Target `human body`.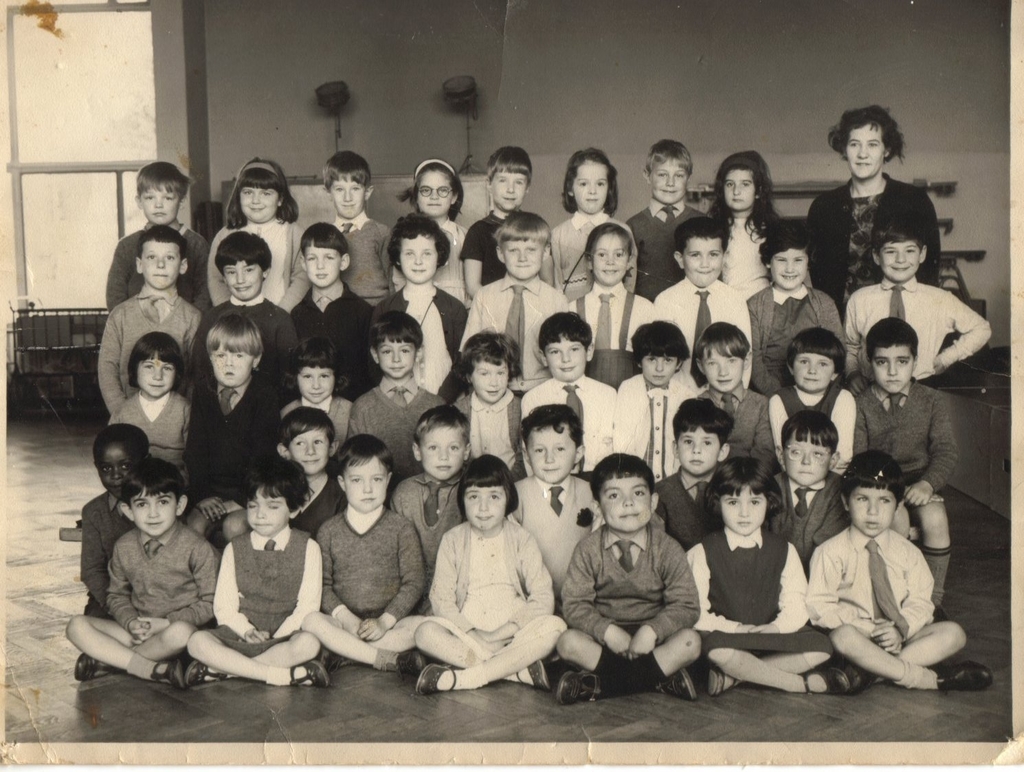
Target region: locate(183, 528, 331, 690).
